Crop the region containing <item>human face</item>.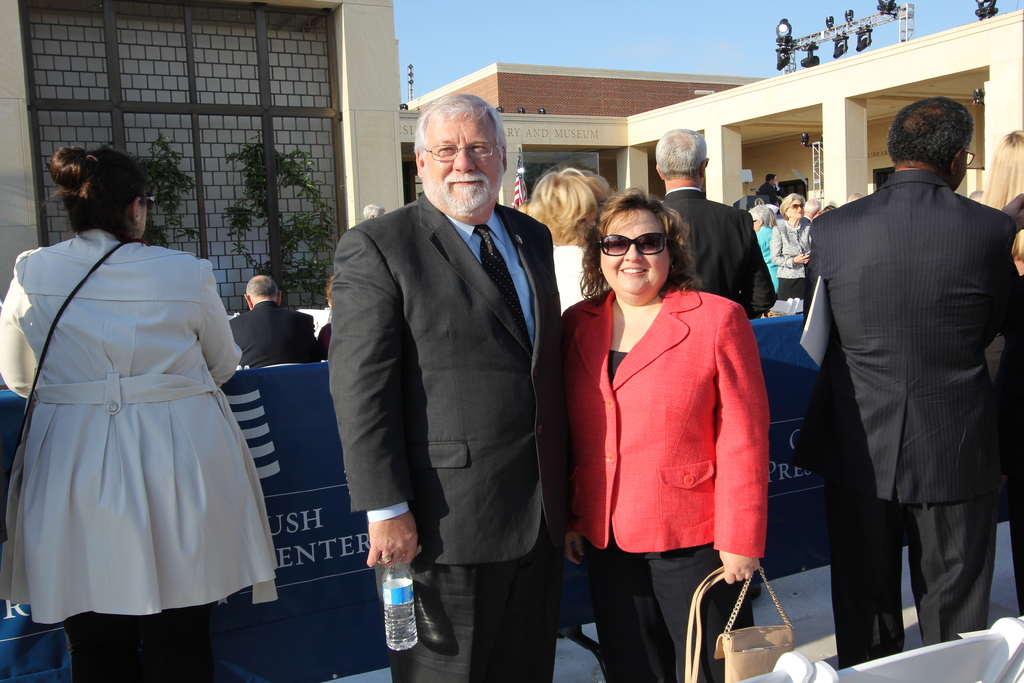
Crop region: box(422, 111, 501, 207).
